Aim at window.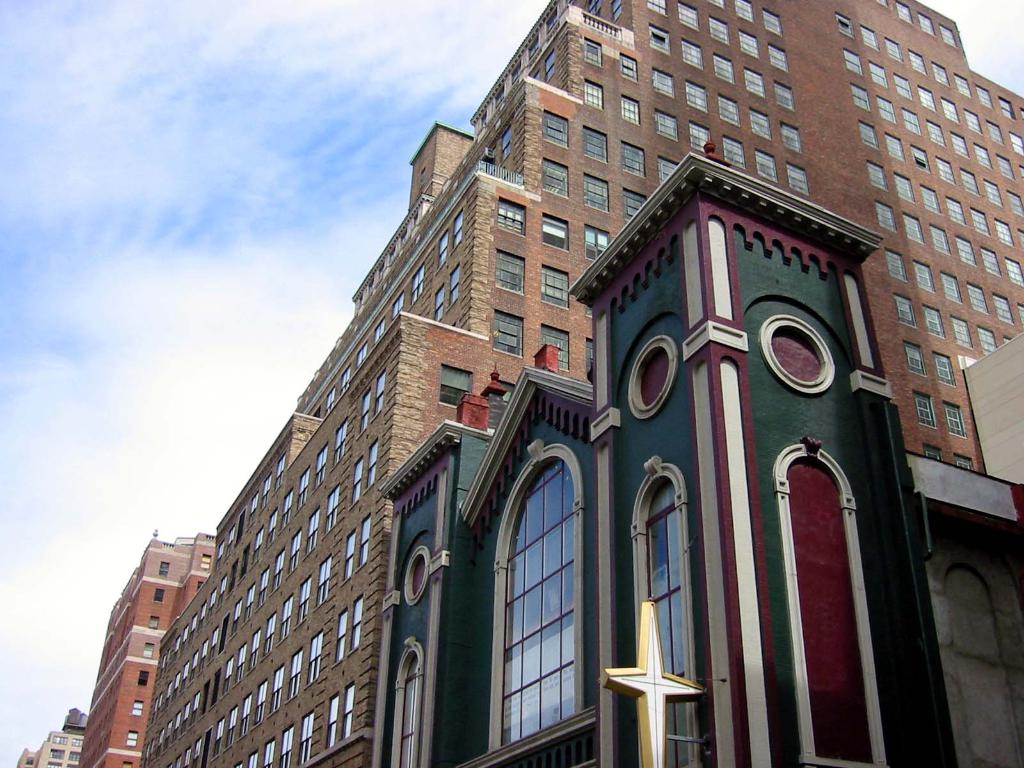
Aimed at [155, 588, 164, 603].
